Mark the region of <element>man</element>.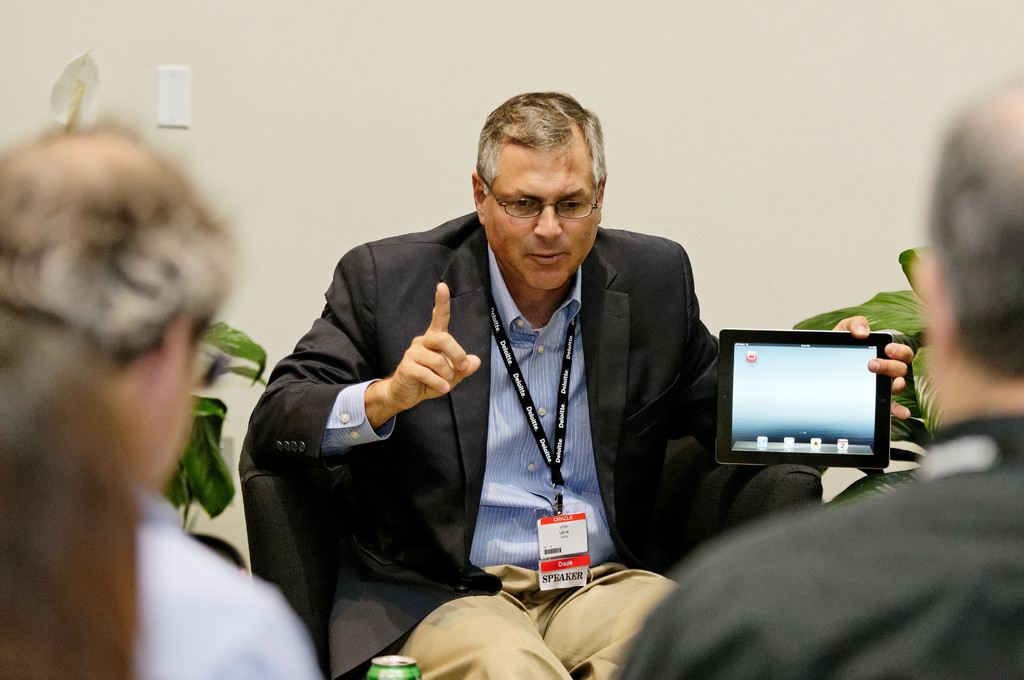
Region: Rect(609, 92, 1023, 679).
